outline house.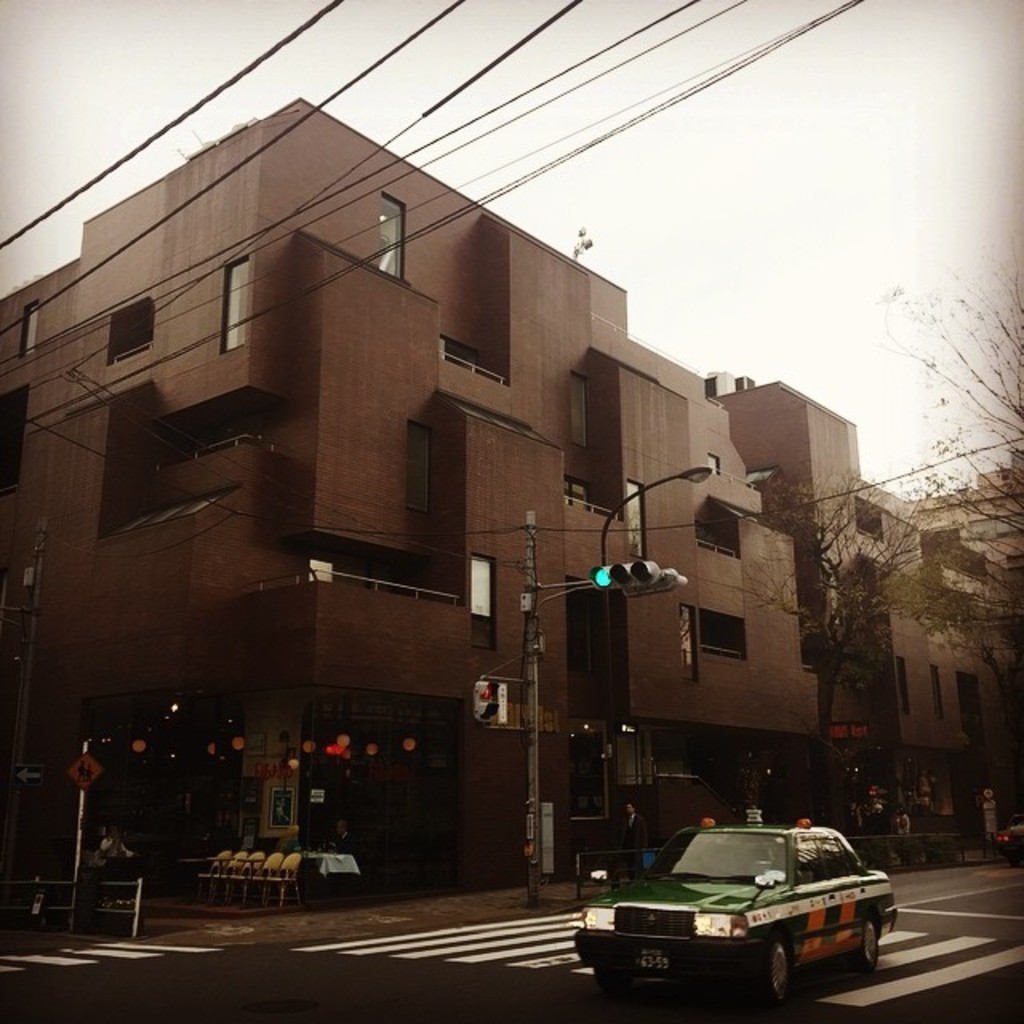
Outline: Rect(0, 96, 1022, 968).
